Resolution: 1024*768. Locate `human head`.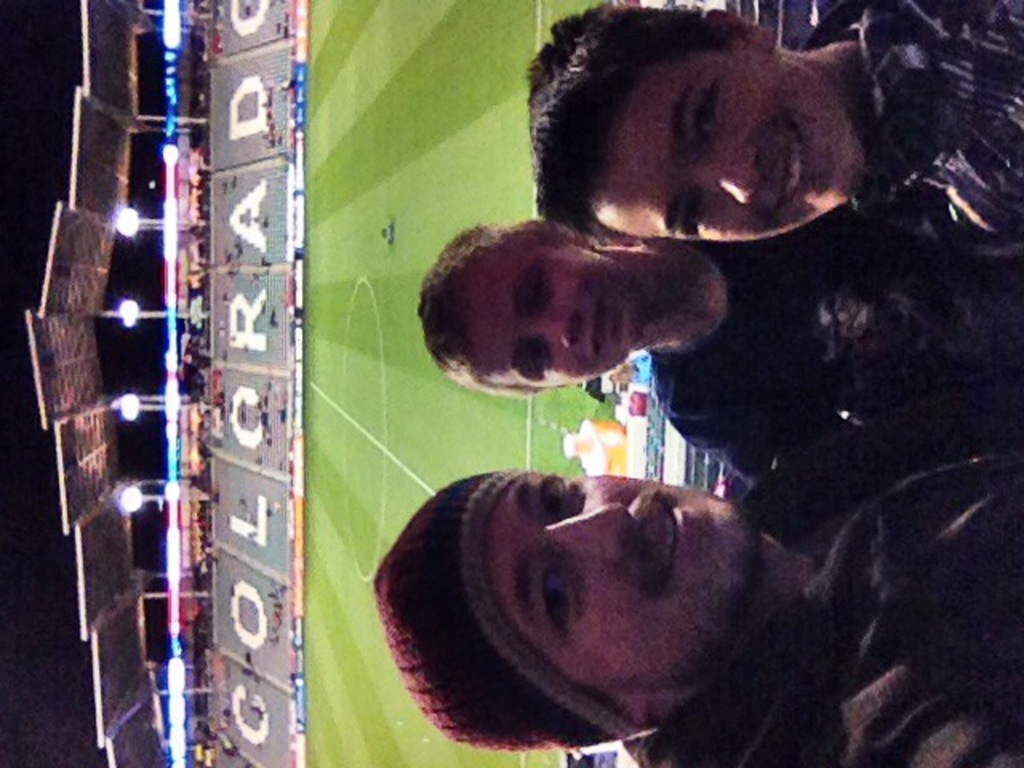
392/467/802/763.
